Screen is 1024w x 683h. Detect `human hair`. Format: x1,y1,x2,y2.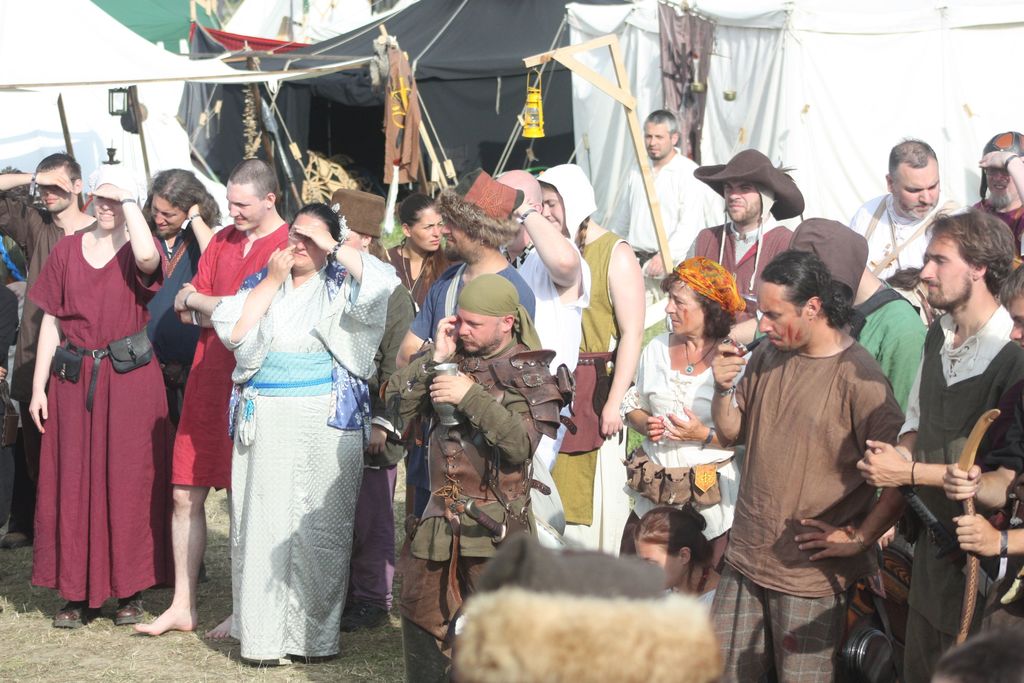
924,204,1008,316.
